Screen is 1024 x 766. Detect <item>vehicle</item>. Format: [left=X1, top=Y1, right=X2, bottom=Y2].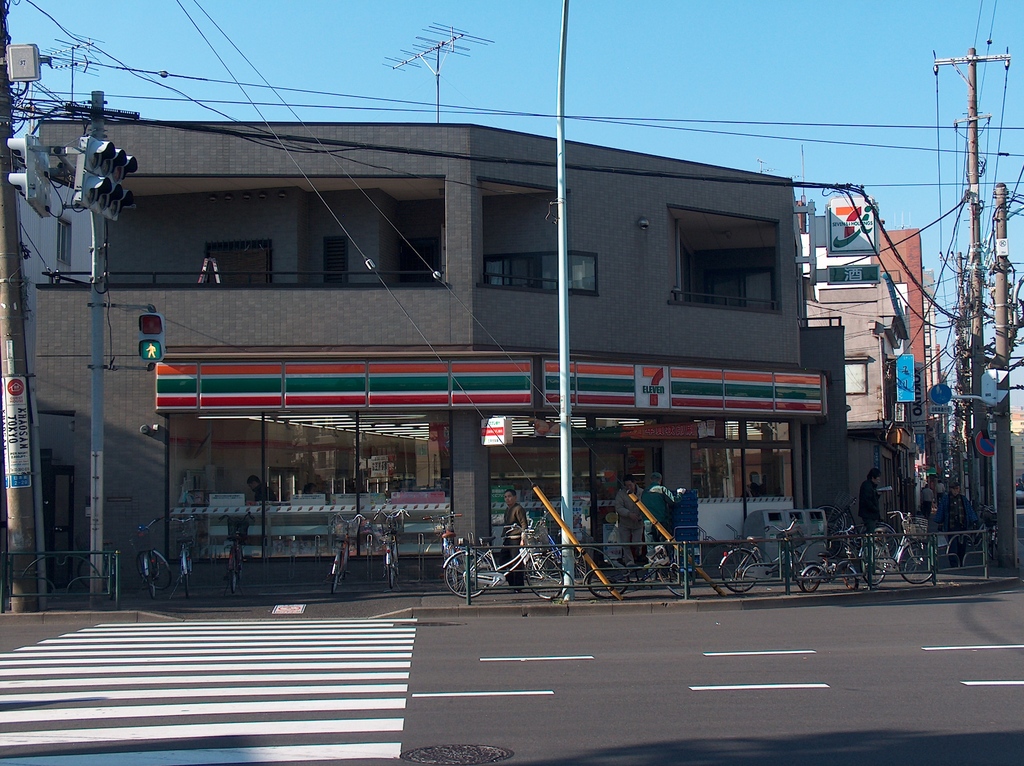
[left=369, top=501, right=418, bottom=592].
